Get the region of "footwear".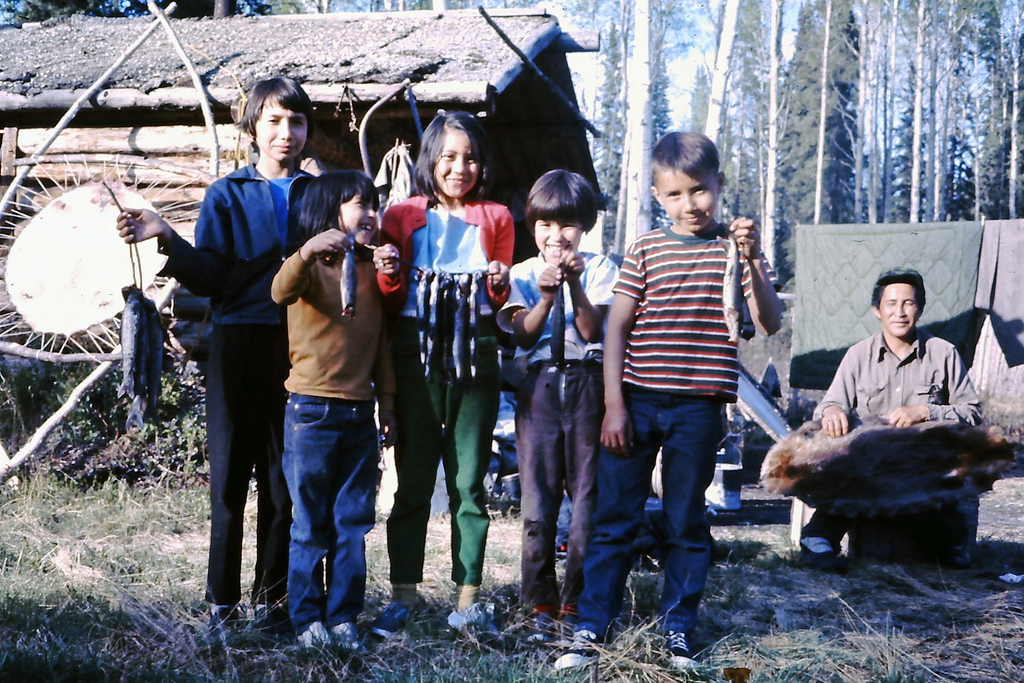
pyautogui.locateOnScreen(441, 602, 502, 644).
